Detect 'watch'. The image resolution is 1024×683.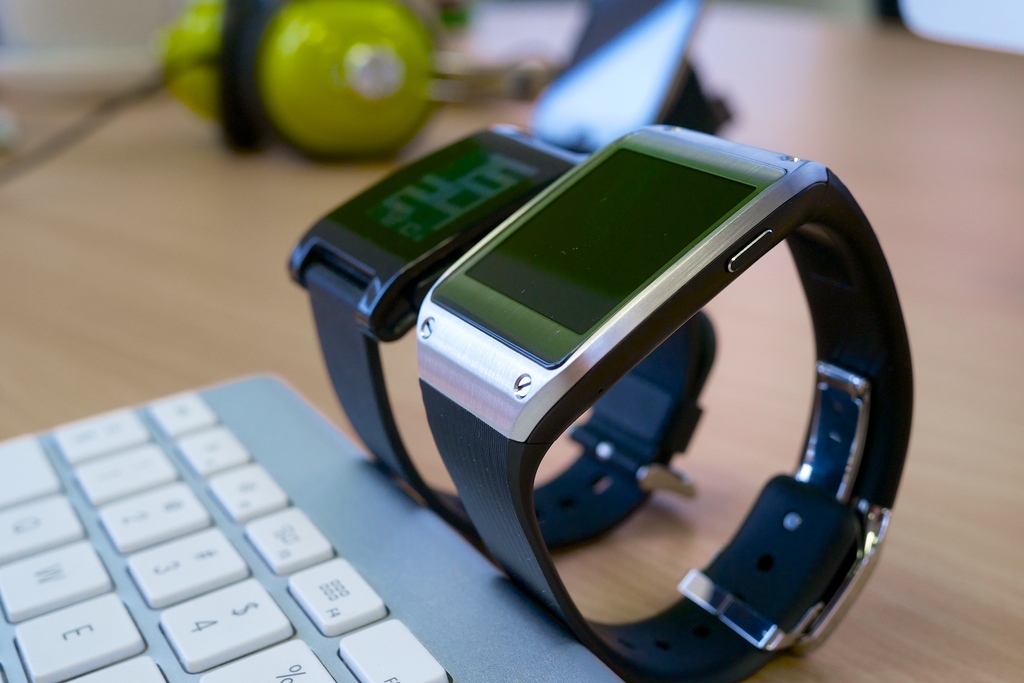
x1=289, y1=126, x2=705, y2=559.
